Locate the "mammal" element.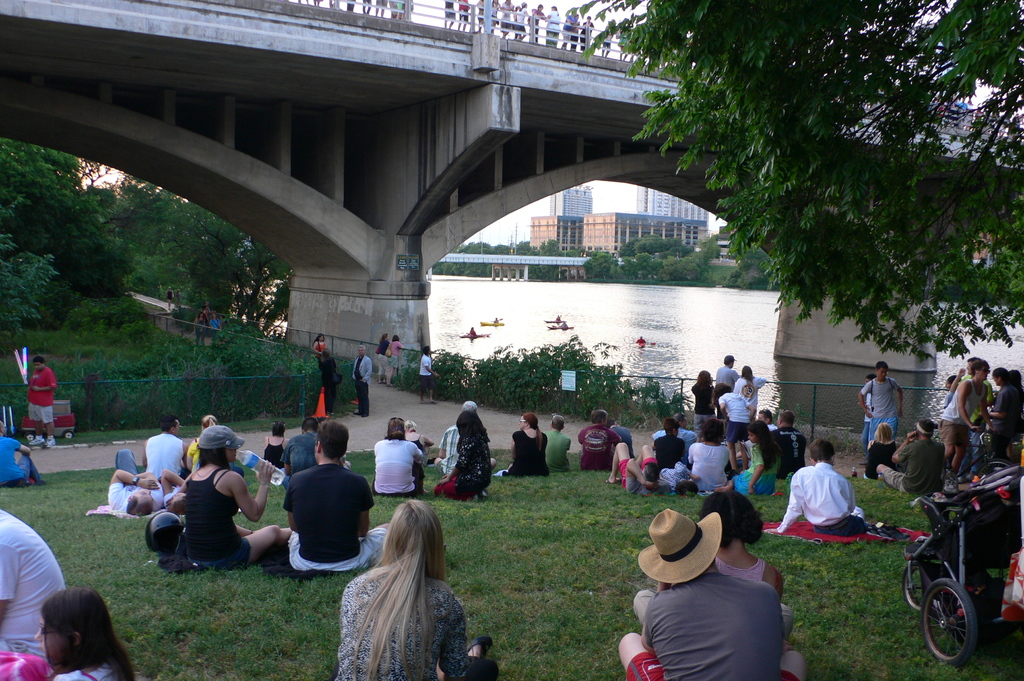
Element bbox: (x1=877, y1=418, x2=943, y2=497).
